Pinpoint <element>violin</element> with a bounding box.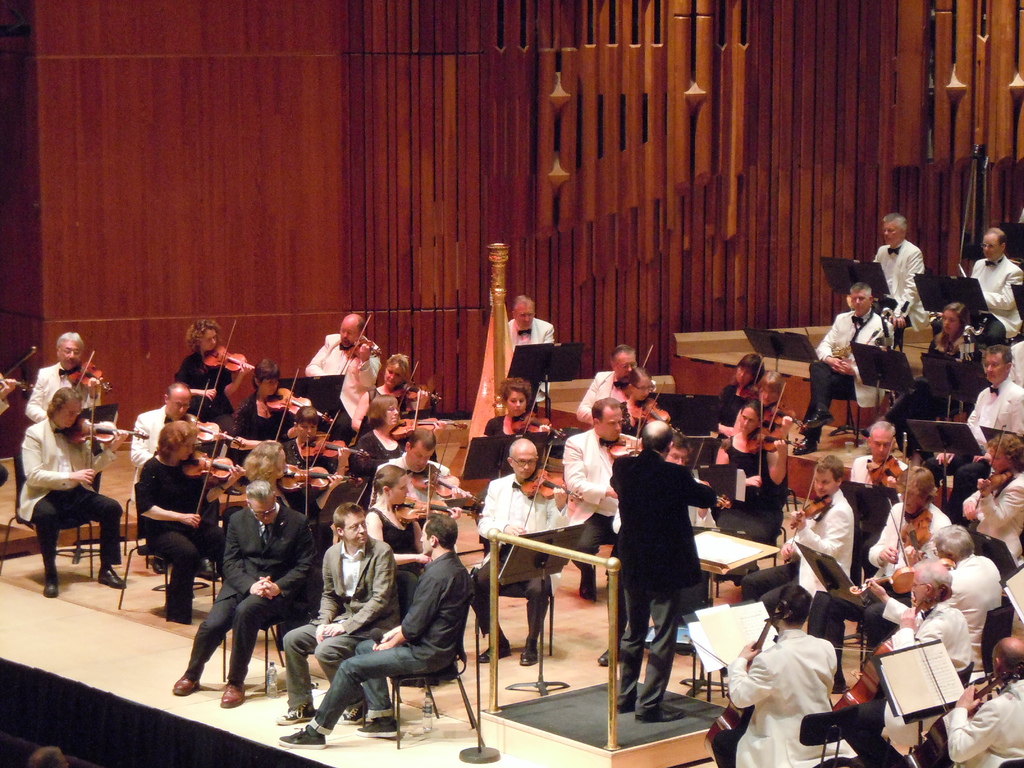
select_region(890, 500, 926, 568).
